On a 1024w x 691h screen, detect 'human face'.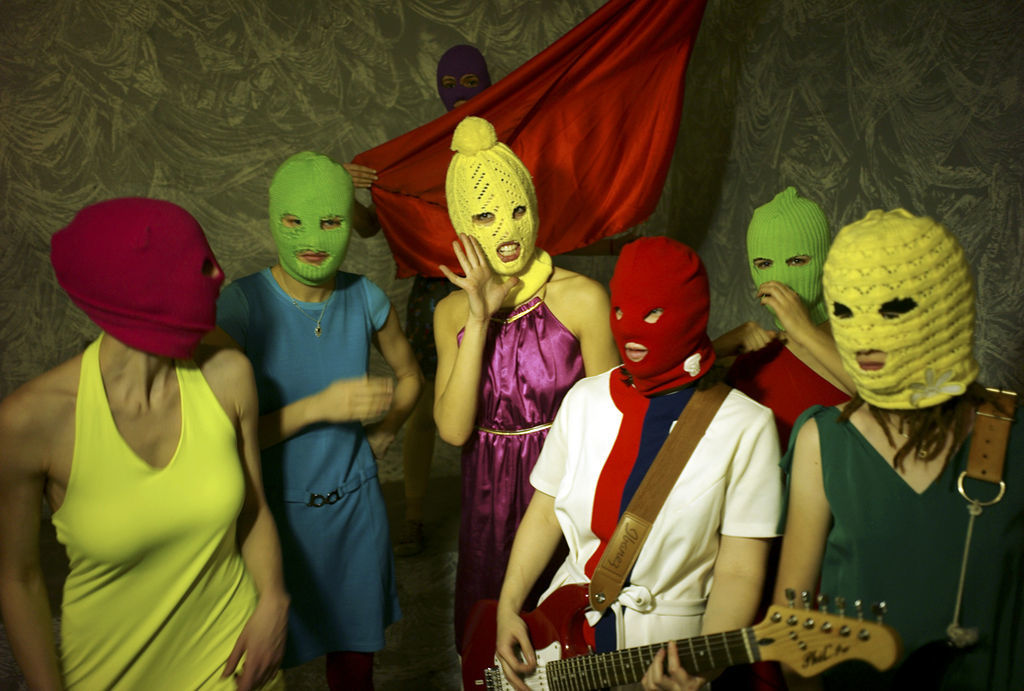
467/177/540/275.
